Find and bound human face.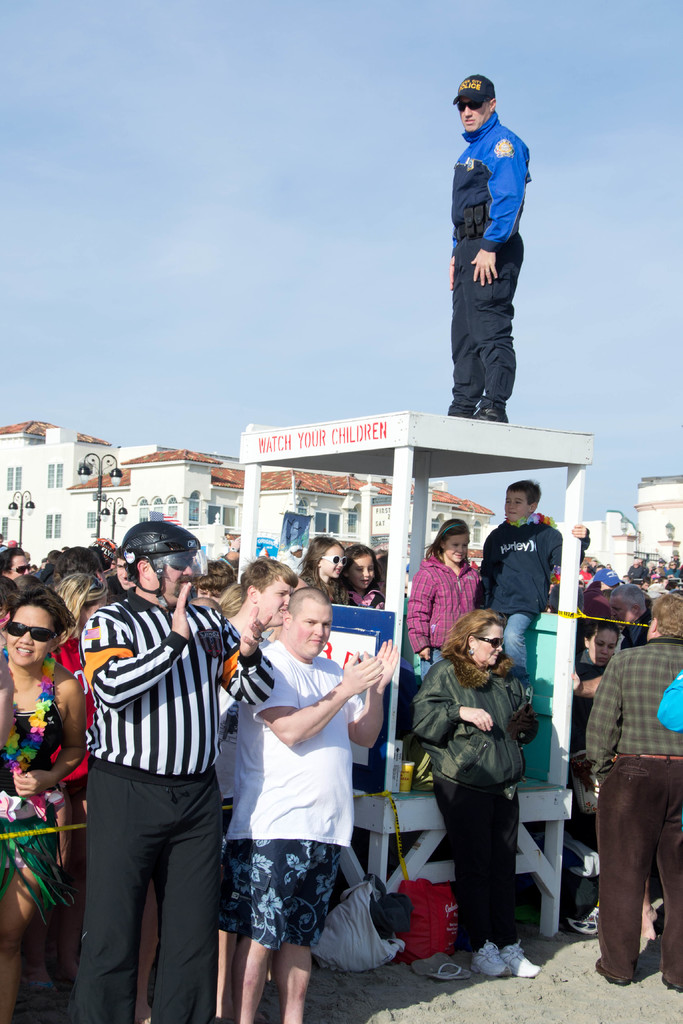
Bound: <box>6,605,55,666</box>.
